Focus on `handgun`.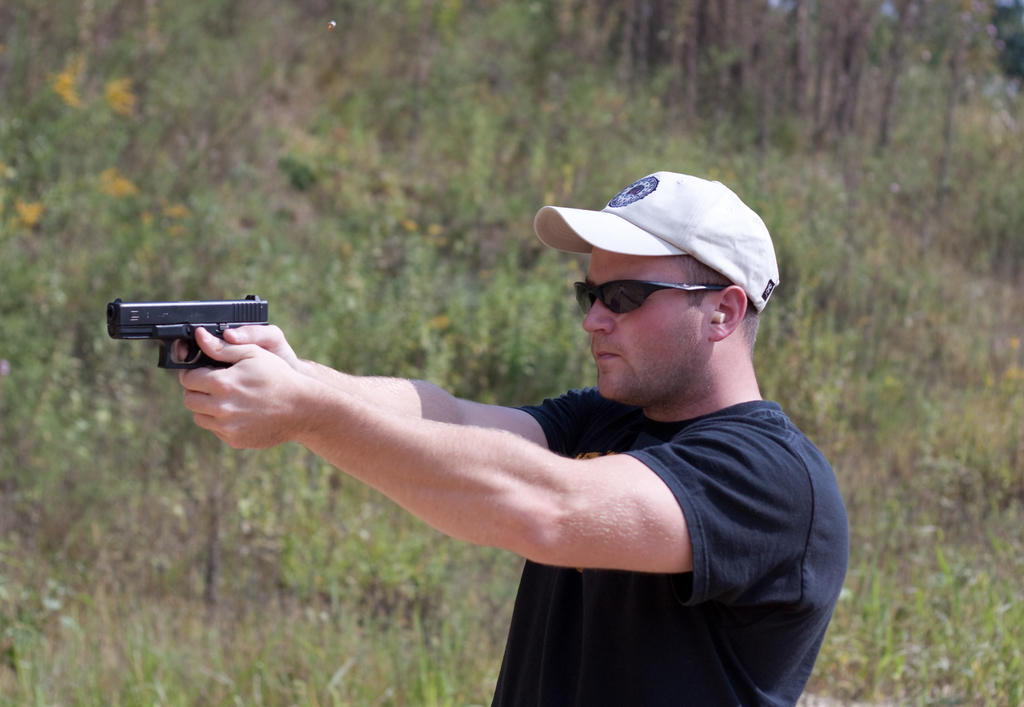
Focused at bbox=[106, 294, 273, 368].
